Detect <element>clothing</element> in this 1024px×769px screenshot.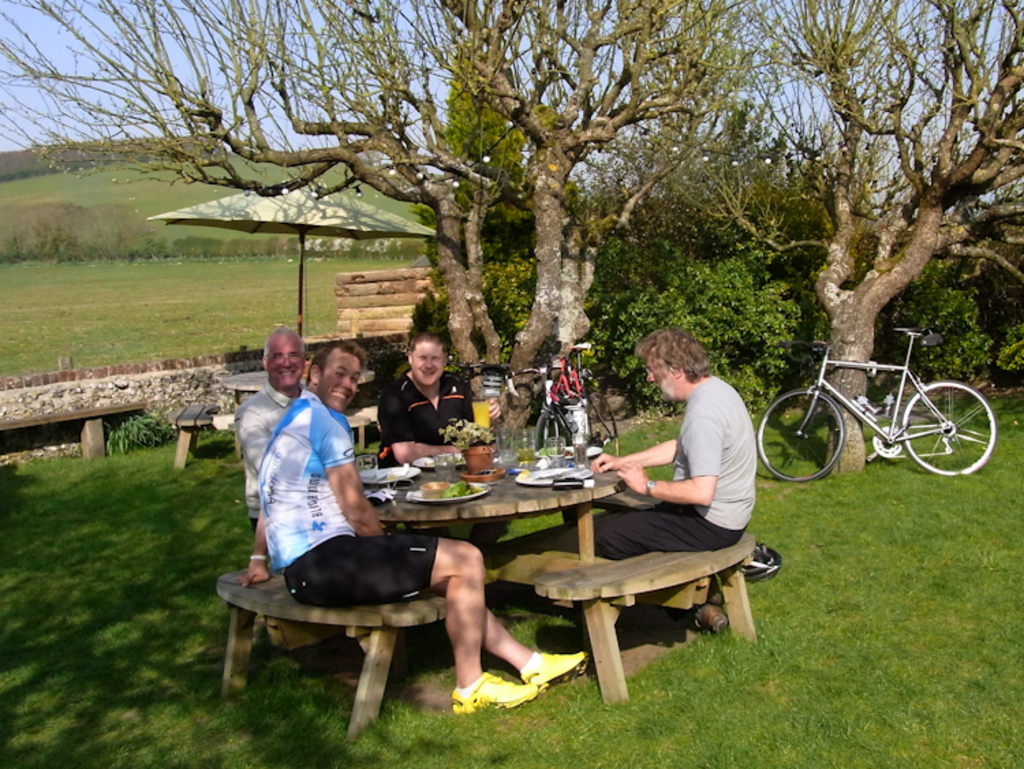
Detection: left=563, top=377, right=759, bottom=624.
